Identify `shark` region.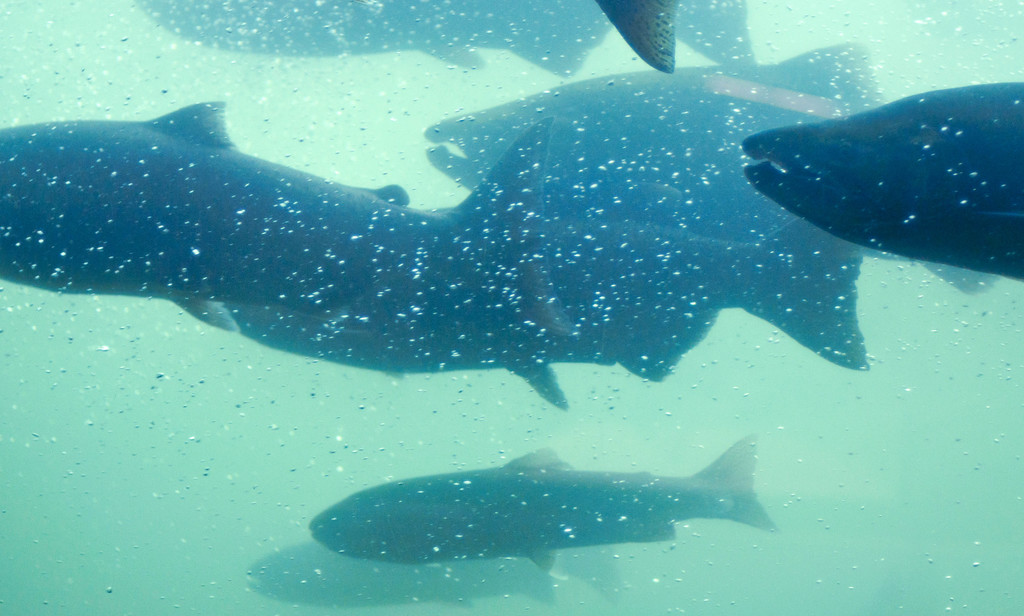
Region: (307,437,781,564).
